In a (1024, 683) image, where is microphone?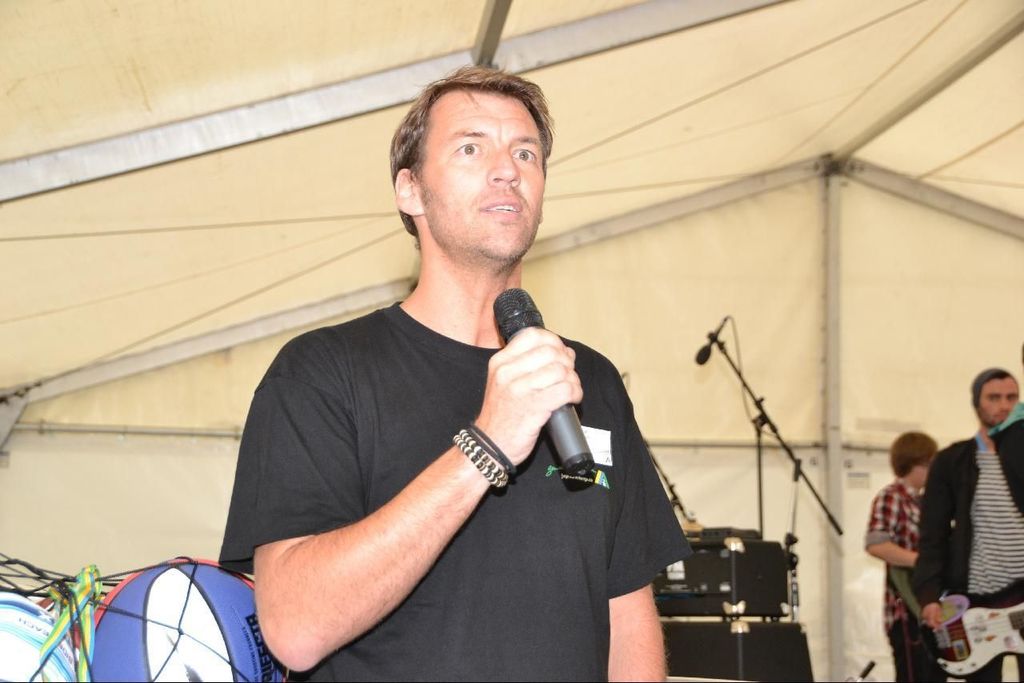
[left=454, top=302, right=606, bottom=493].
